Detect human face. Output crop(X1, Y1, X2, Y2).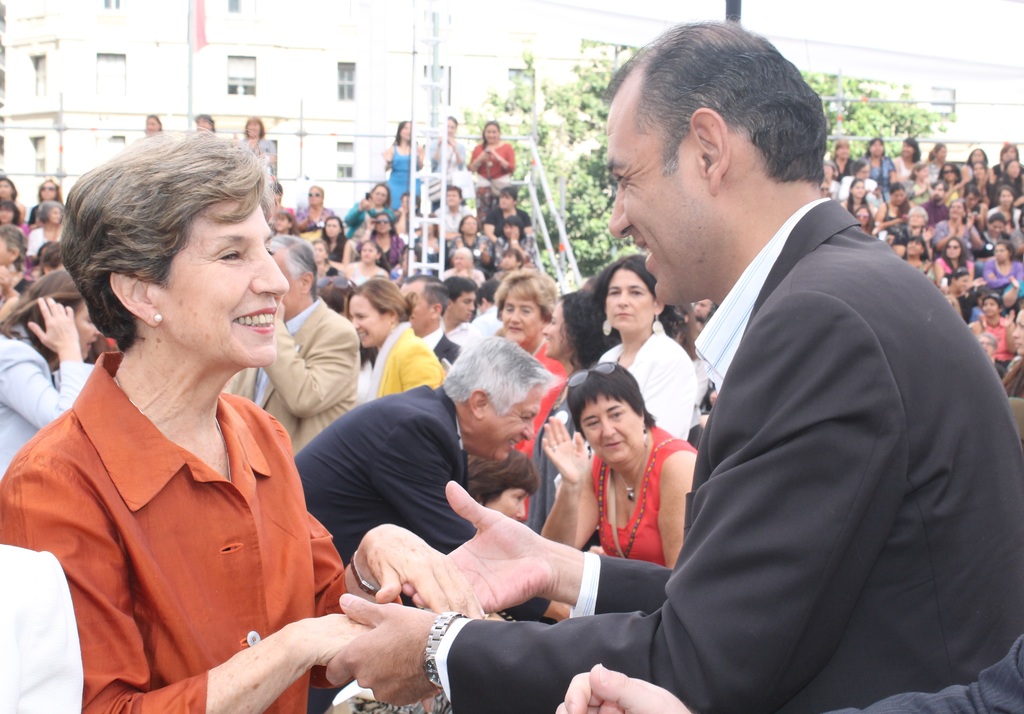
crop(482, 383, 542, 462).
